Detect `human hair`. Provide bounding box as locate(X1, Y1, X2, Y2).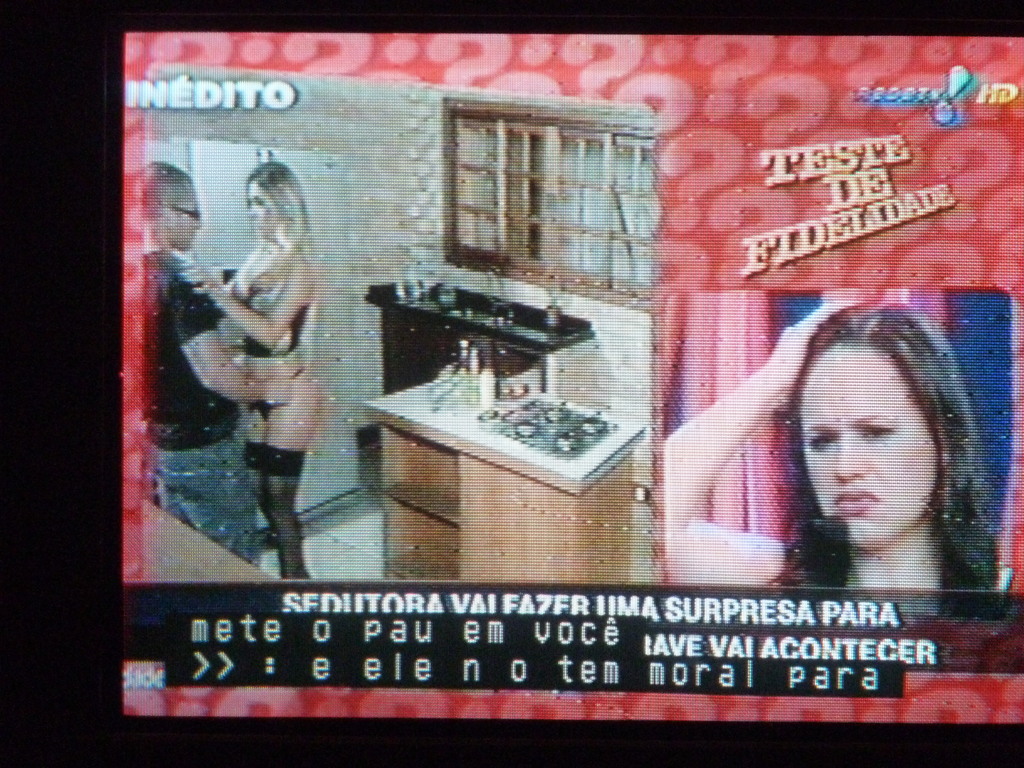
locate(789, 296, 1001, 595).
